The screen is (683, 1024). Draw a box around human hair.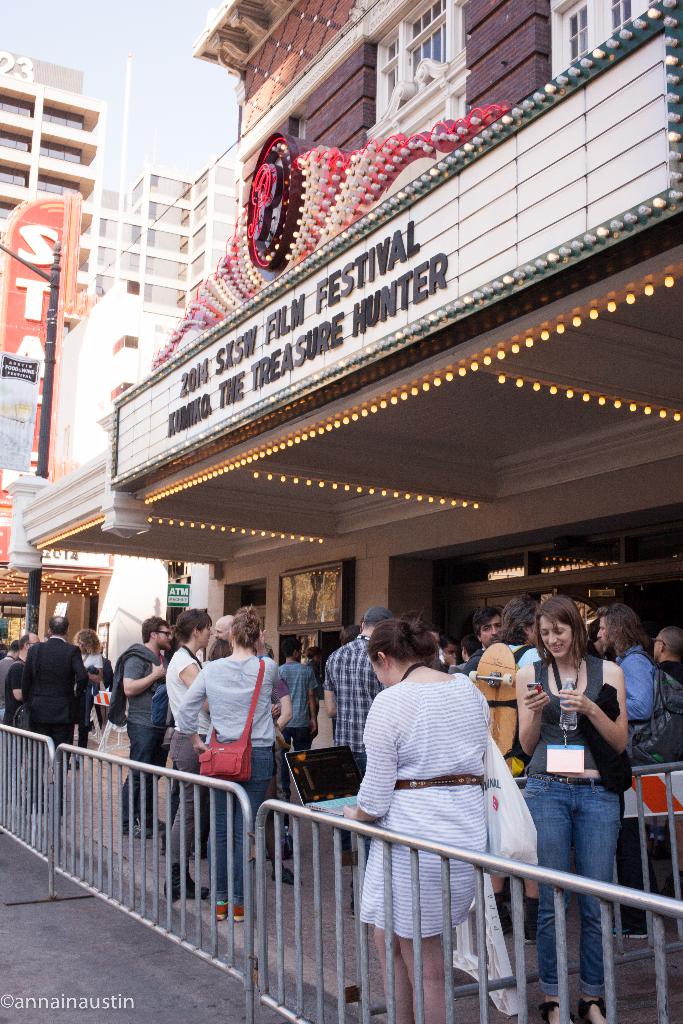
box=[9, 639, 19, 653].
